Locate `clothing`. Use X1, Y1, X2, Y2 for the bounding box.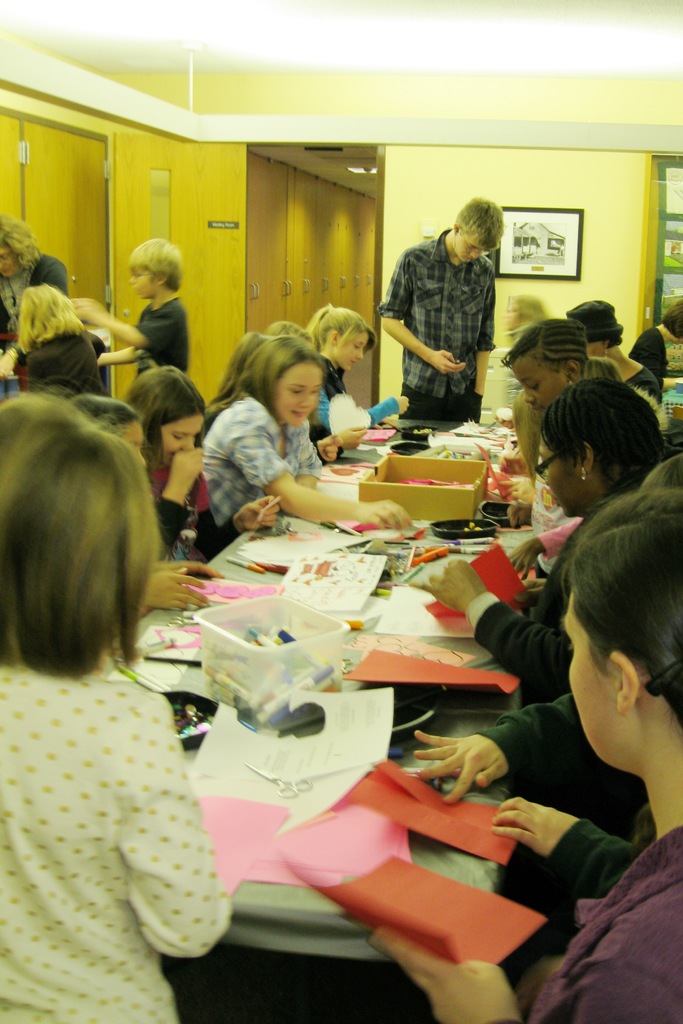
0, 645, 242, 1023.
